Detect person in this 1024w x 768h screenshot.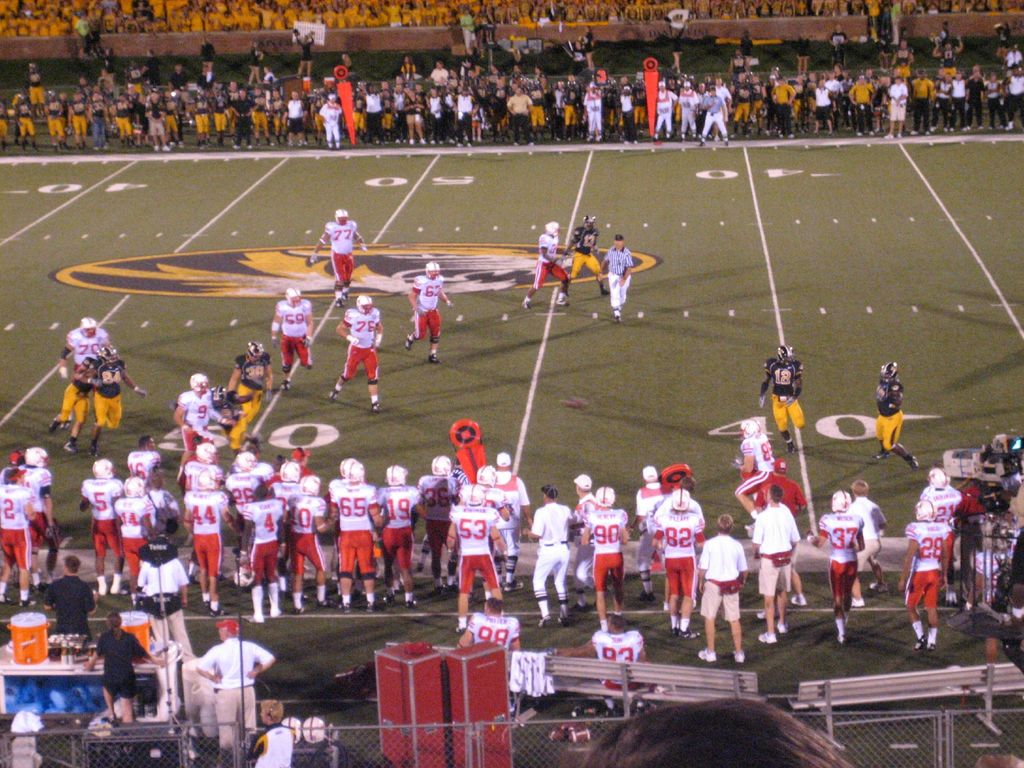
Detection: pyautogui.locateOnScreen(752, 489, 801, 639).
